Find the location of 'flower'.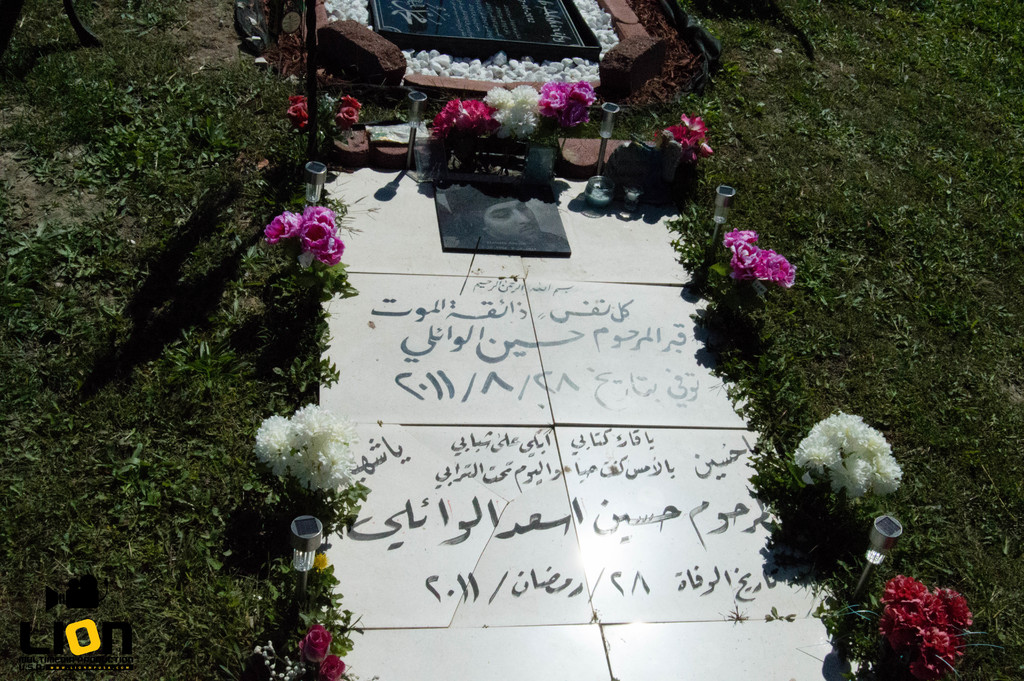
Location: x1=723 y1=233 x2=798 y2=293.
